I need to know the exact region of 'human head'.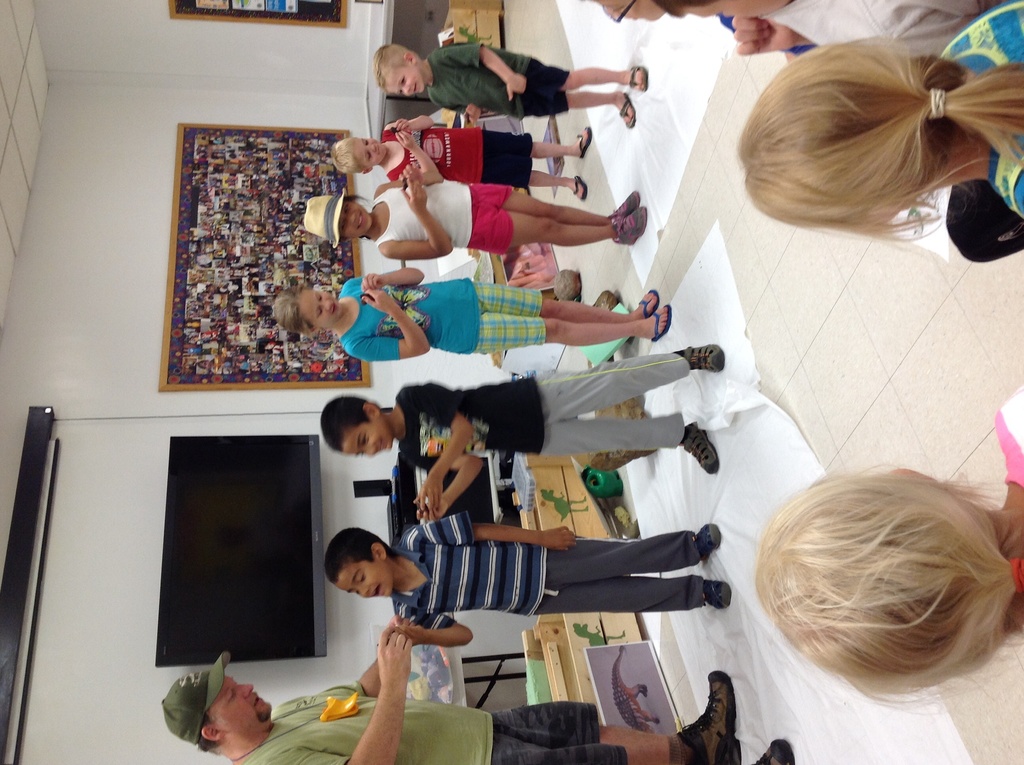
Region: bbox=(587, 0, 671, 21).
